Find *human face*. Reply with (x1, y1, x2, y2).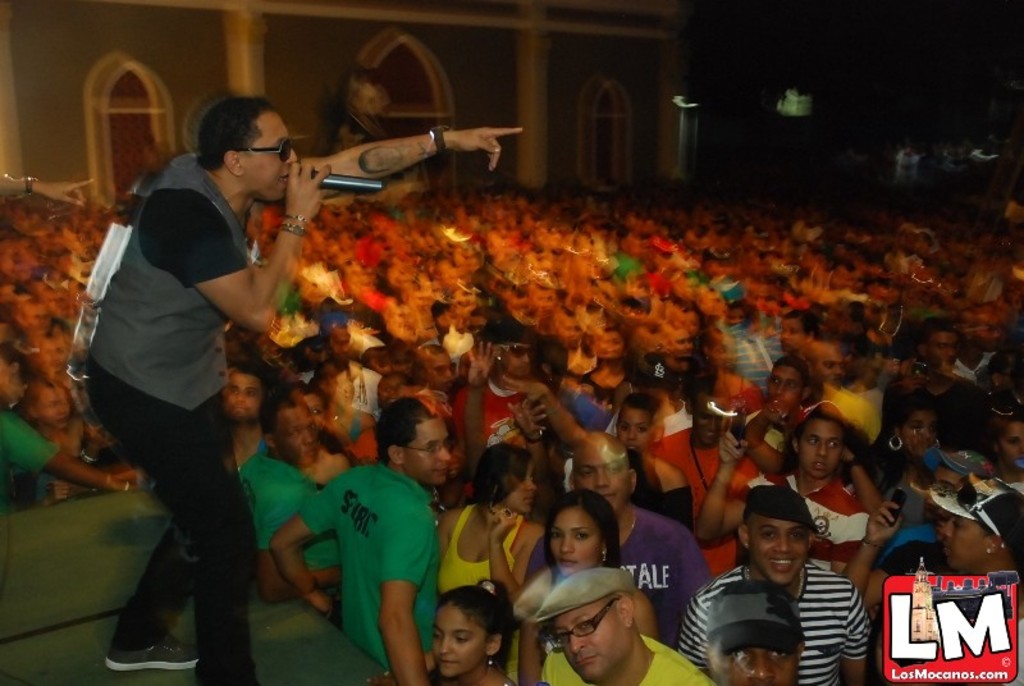
(801, 421, 845, 477).
